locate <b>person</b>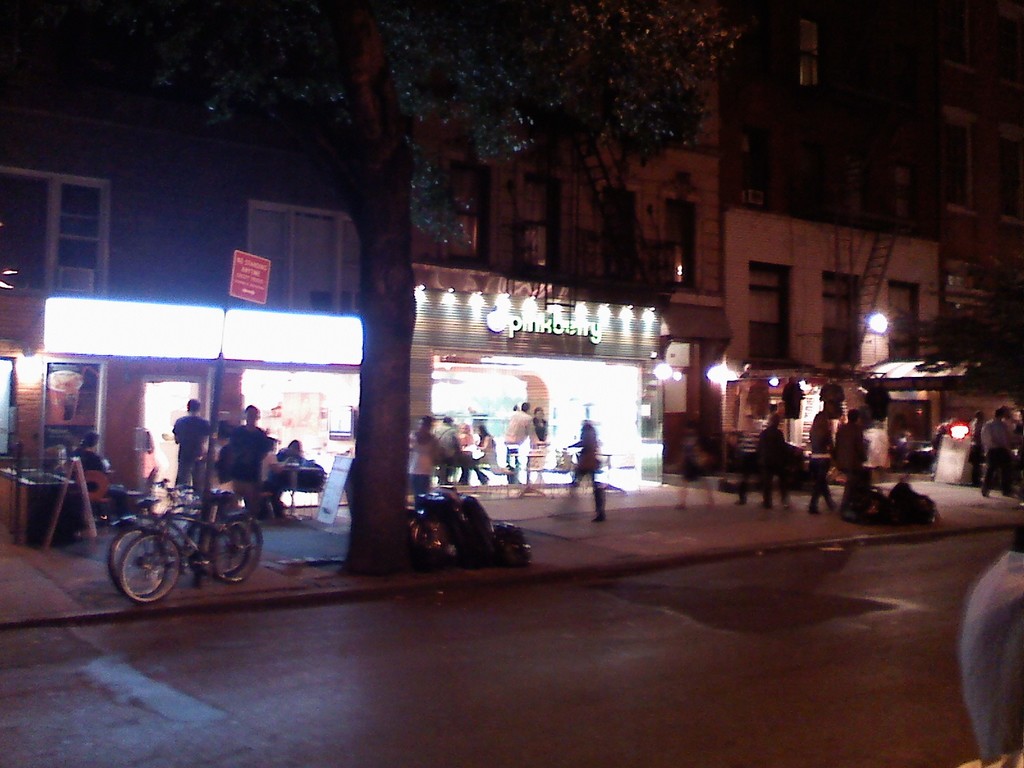
171, 399, 211, 500
